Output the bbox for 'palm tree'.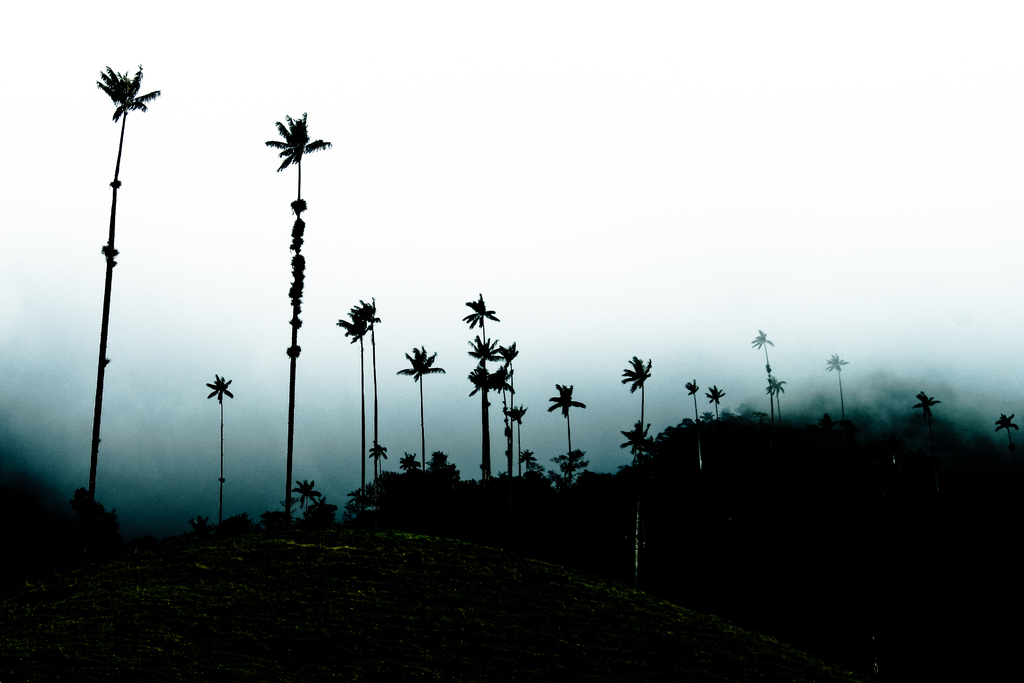
{"left": 198, "top": 359, "right": 238, "bottom": 553}.
